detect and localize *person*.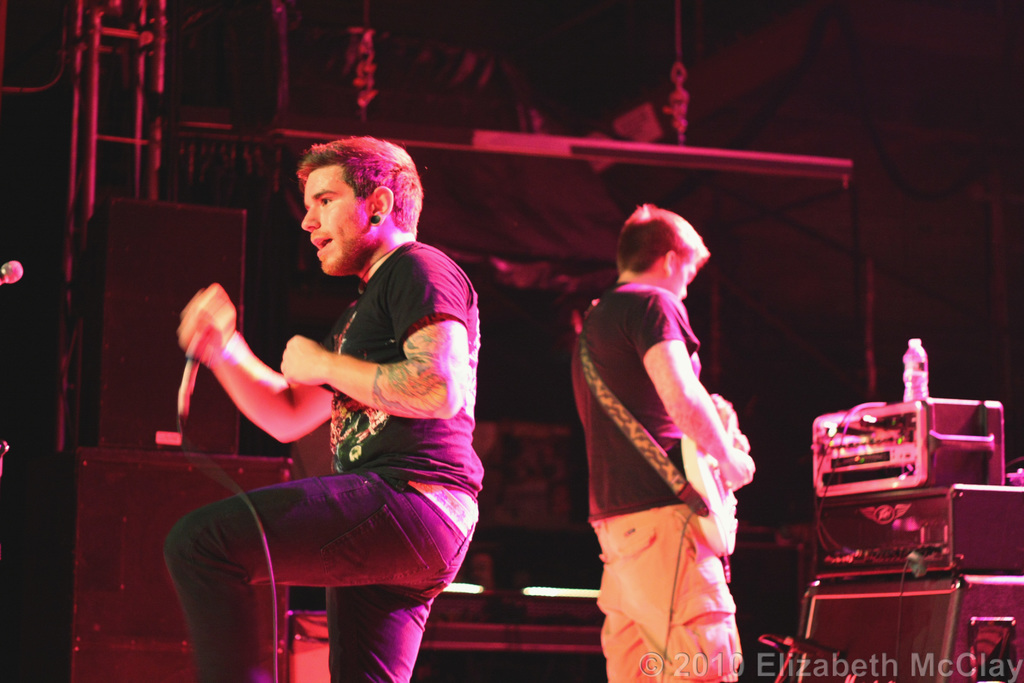
Localized at region(161, 134, 484, 682).
